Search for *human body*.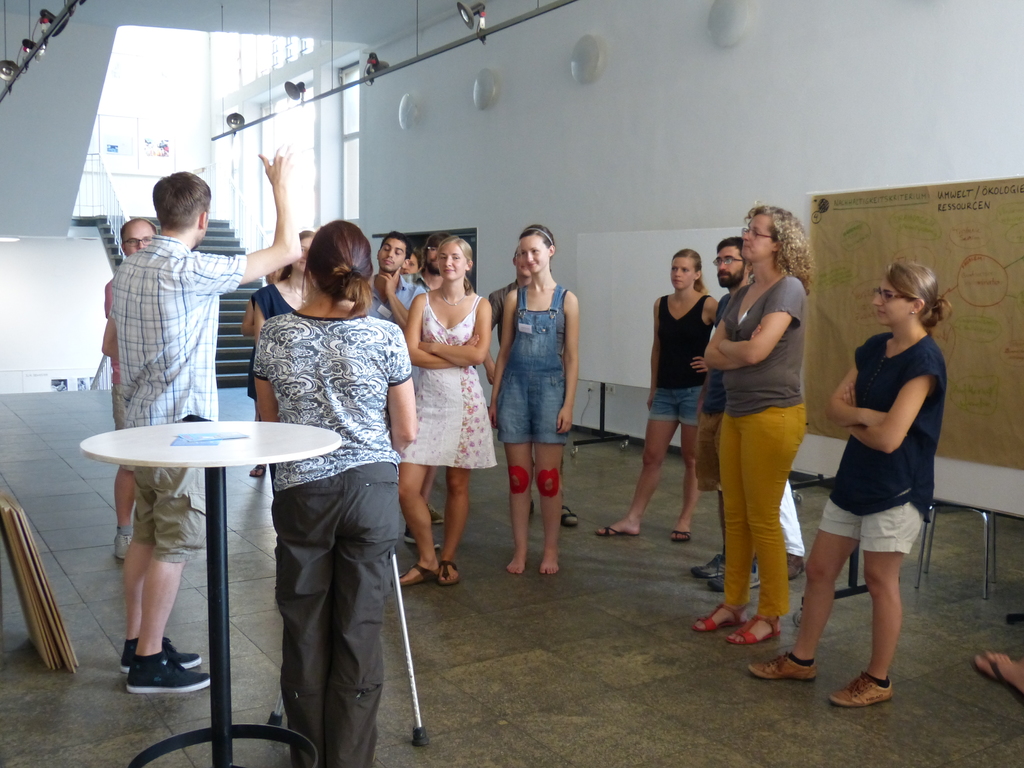
Found at (700,208,819,644).
